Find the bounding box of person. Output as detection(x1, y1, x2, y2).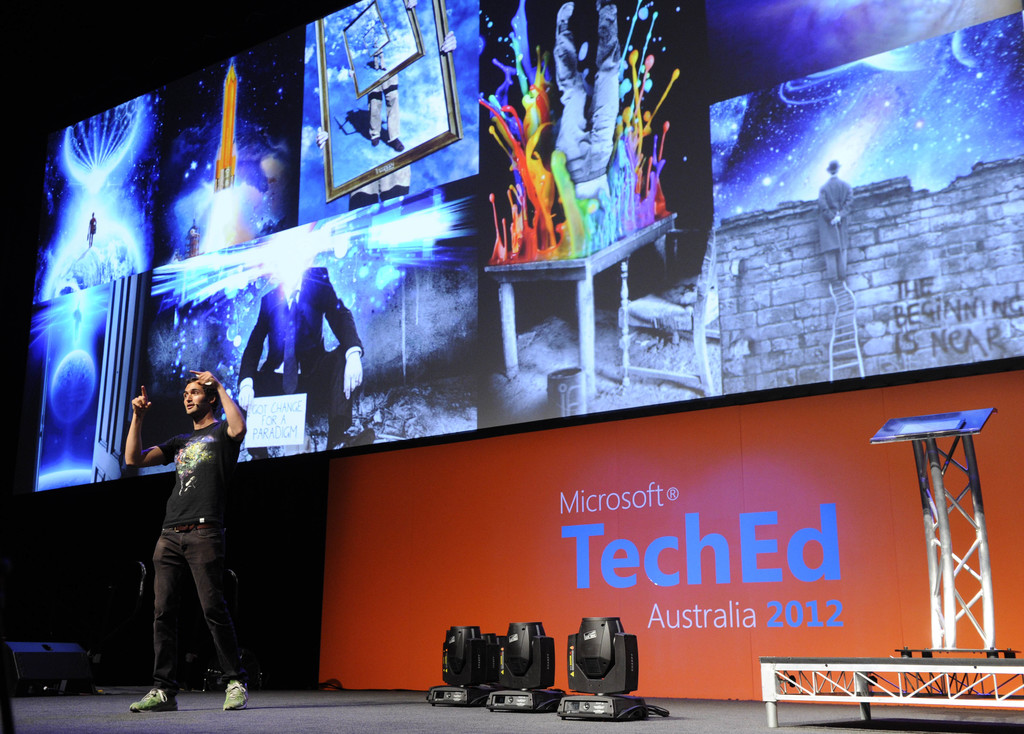
detection(369, 70, 411, 153).
